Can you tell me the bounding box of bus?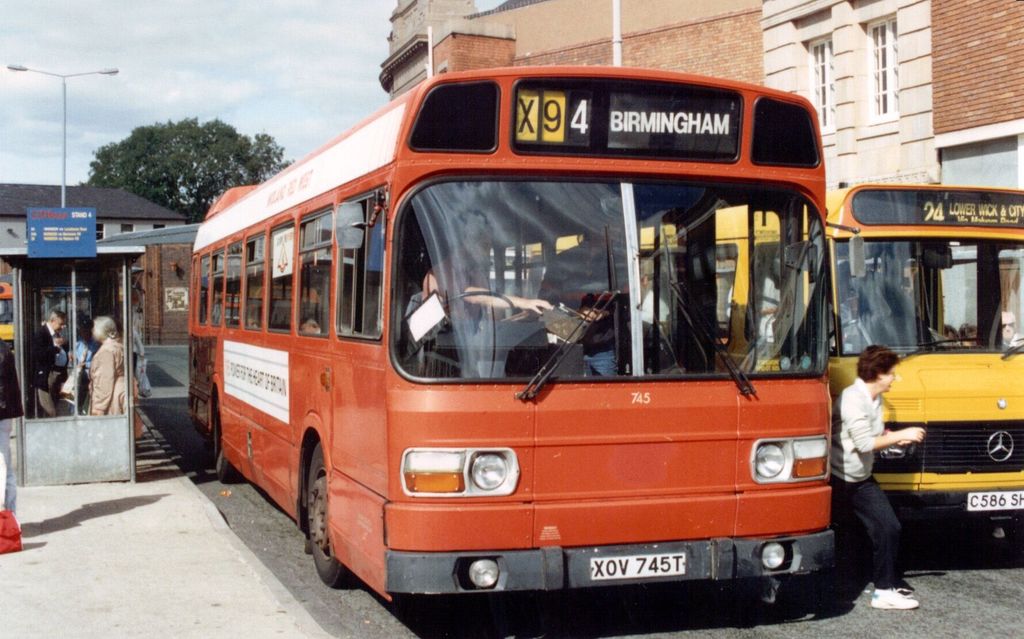
locate(527, 181, 1023, 520).
